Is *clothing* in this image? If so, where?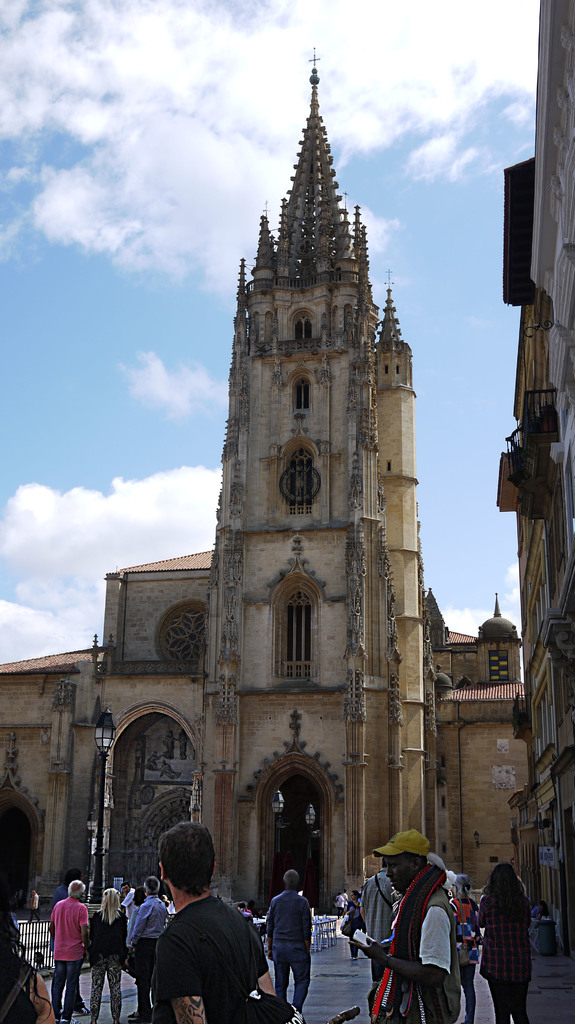
Yes, at detection(335, 893, 345, 920).
